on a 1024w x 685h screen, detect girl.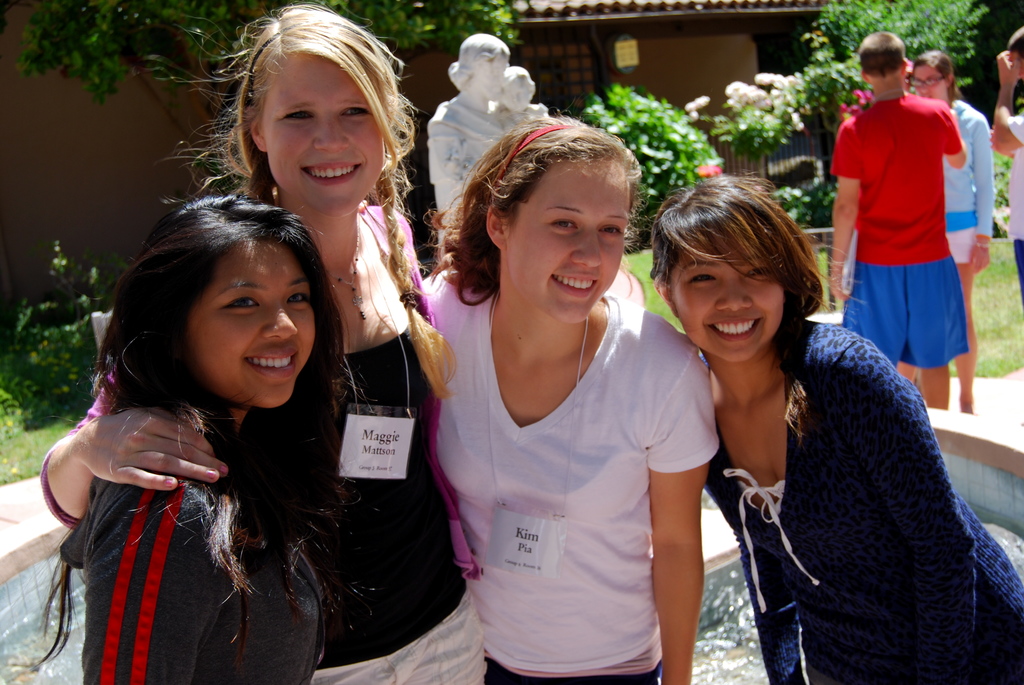
BBox(40, 192, 373, 684).
